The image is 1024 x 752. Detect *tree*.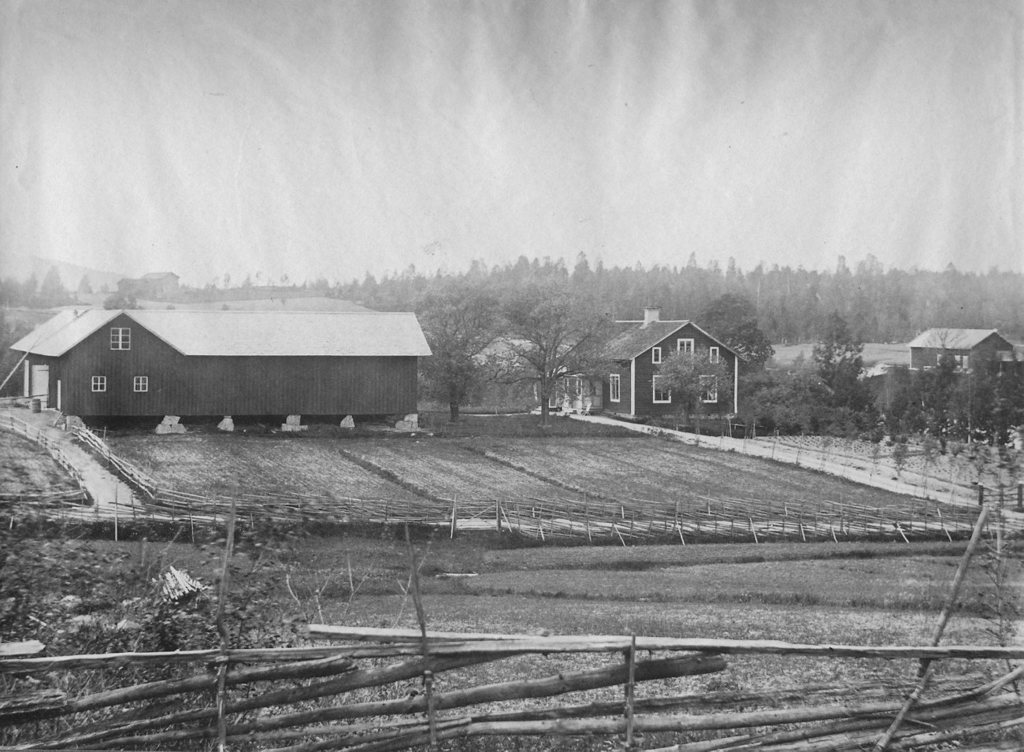
Detection: l=927, t=348, r=963, b=432.
